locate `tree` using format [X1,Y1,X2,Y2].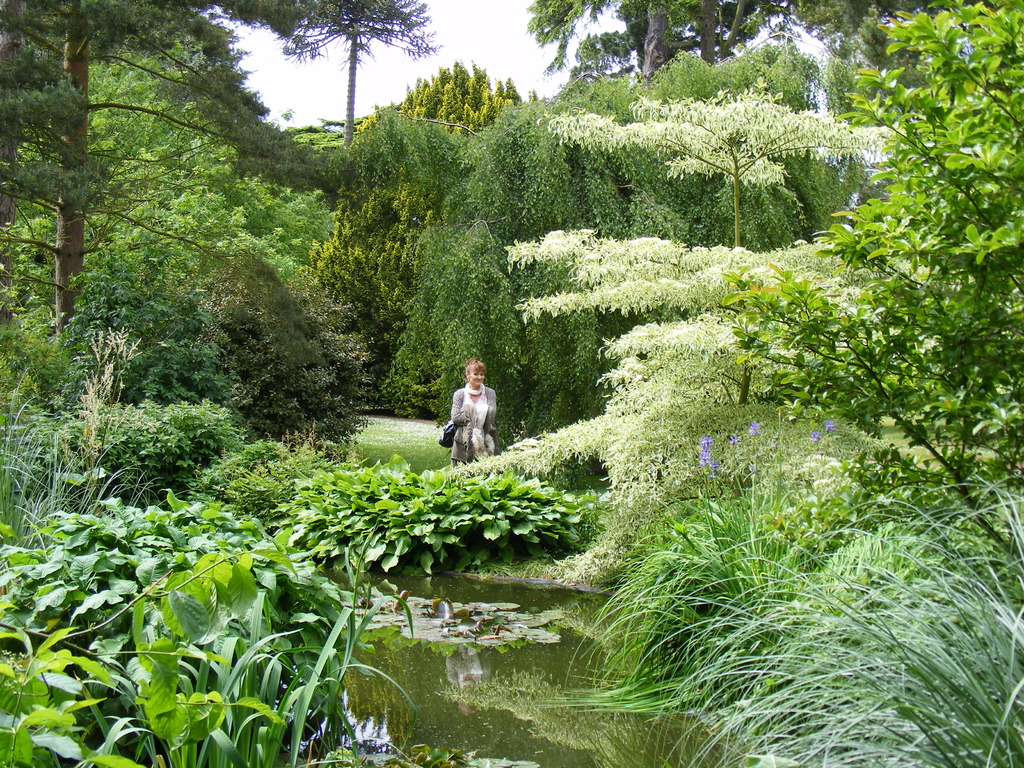
[88,38,291,249].
